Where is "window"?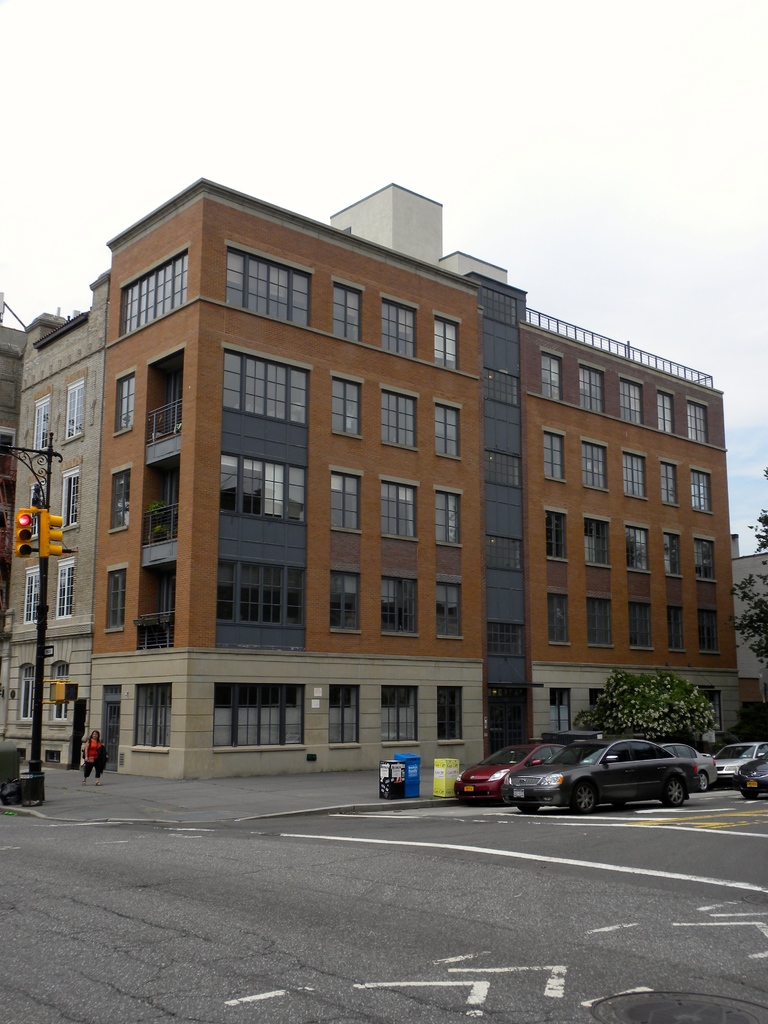
left=625, top=449, right=648, bottom=501.
